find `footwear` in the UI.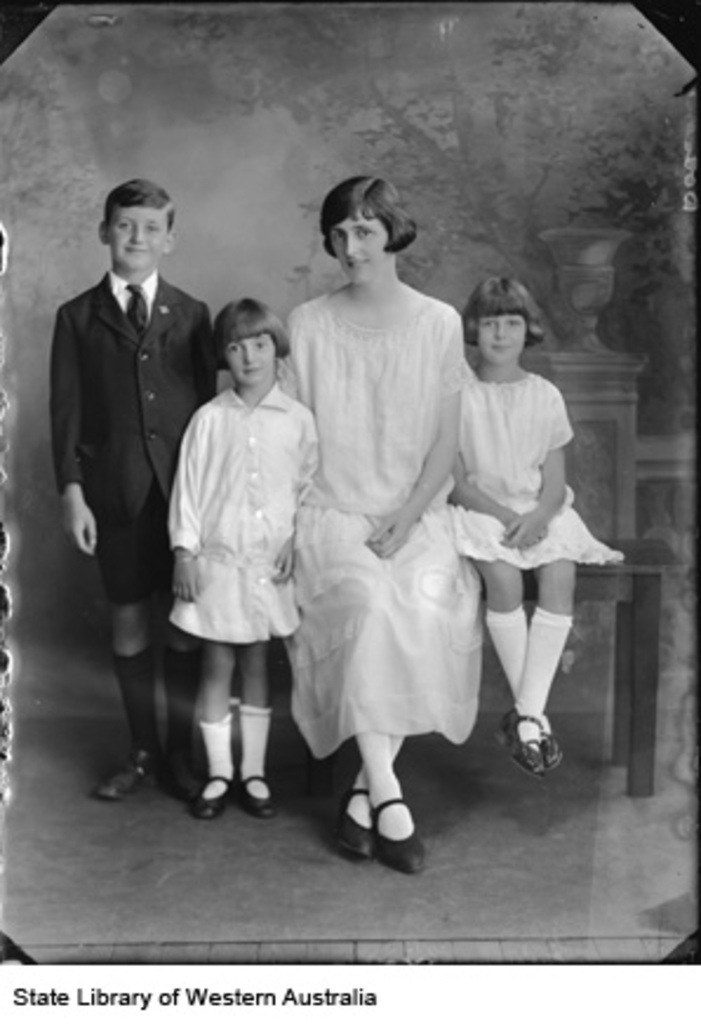
UI element at Rect(343, 784, 379, 852).
